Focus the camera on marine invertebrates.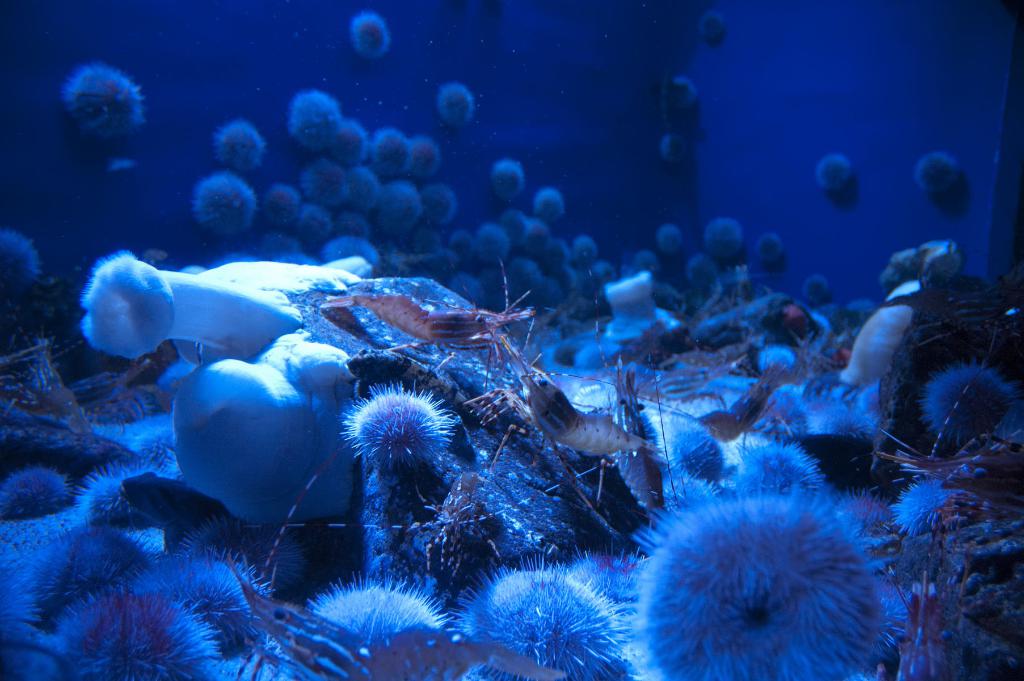
Focus region: region(516, 217, 550, 253).
